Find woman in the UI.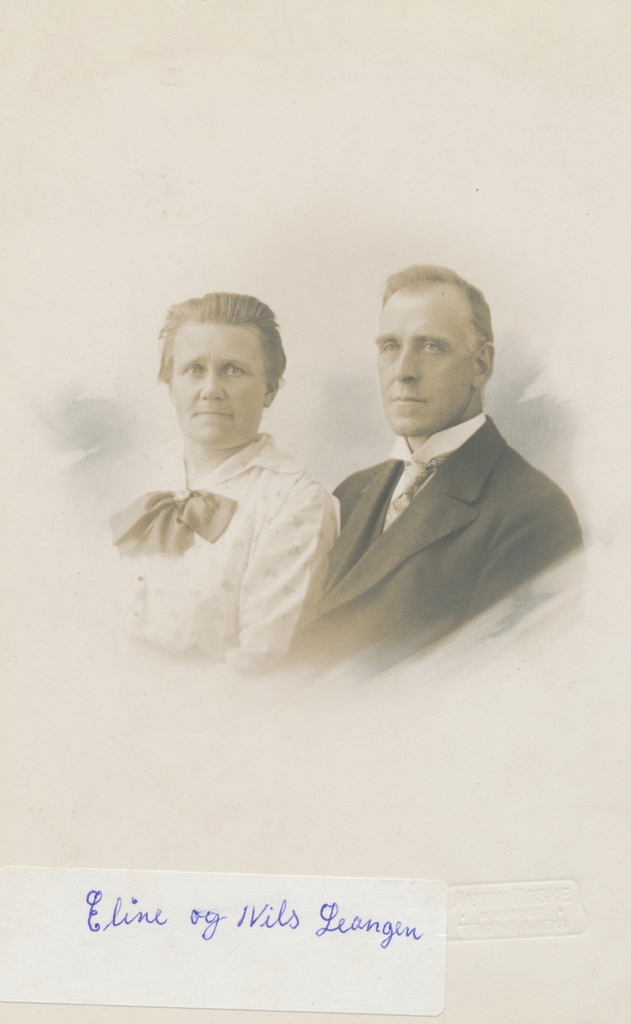
UI element at bbox(95, 289, 350, 682).
